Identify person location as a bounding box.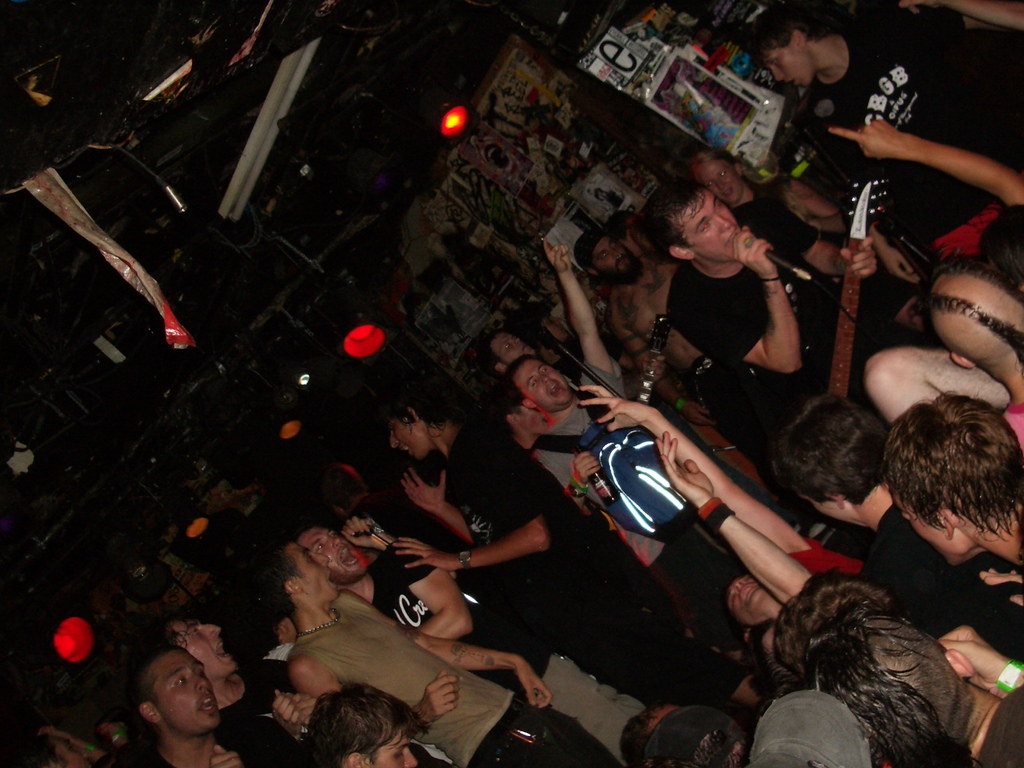
box(923, 260, 1023, 450).
